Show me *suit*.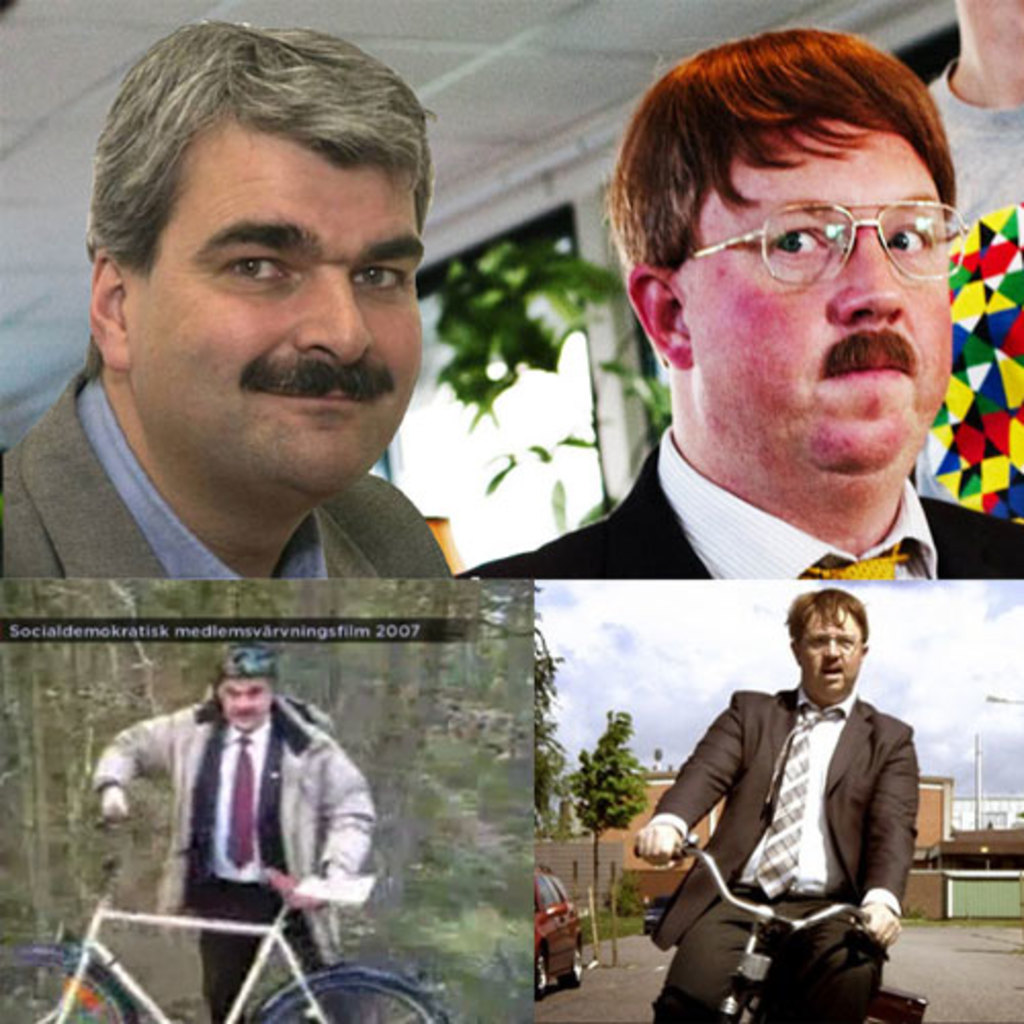
*suit* is here: x1=0, y1=362, x2=457, y2=578.
